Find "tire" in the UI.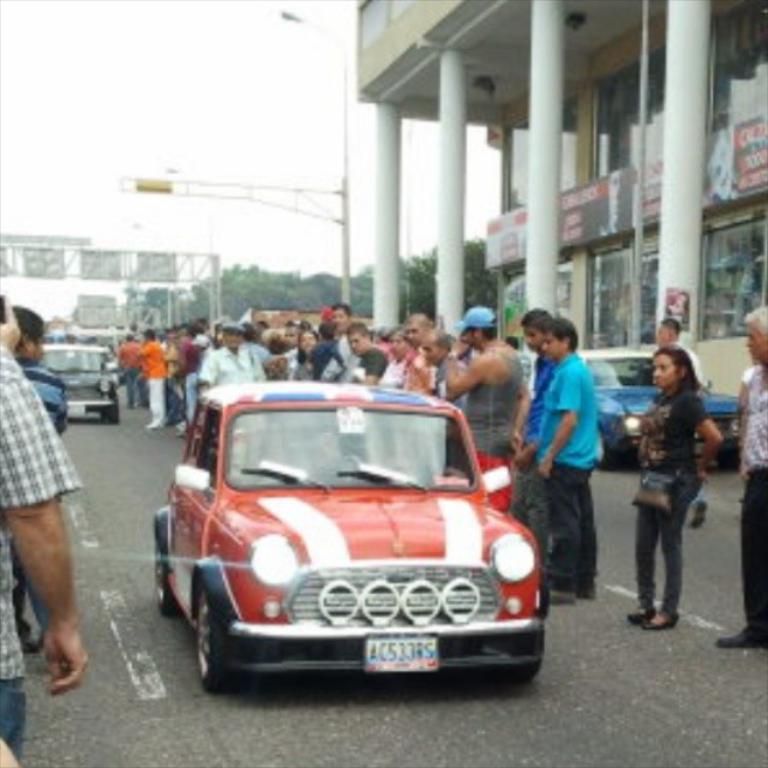
UI element at x1=715 y1=448 x2=742 y2=472.
